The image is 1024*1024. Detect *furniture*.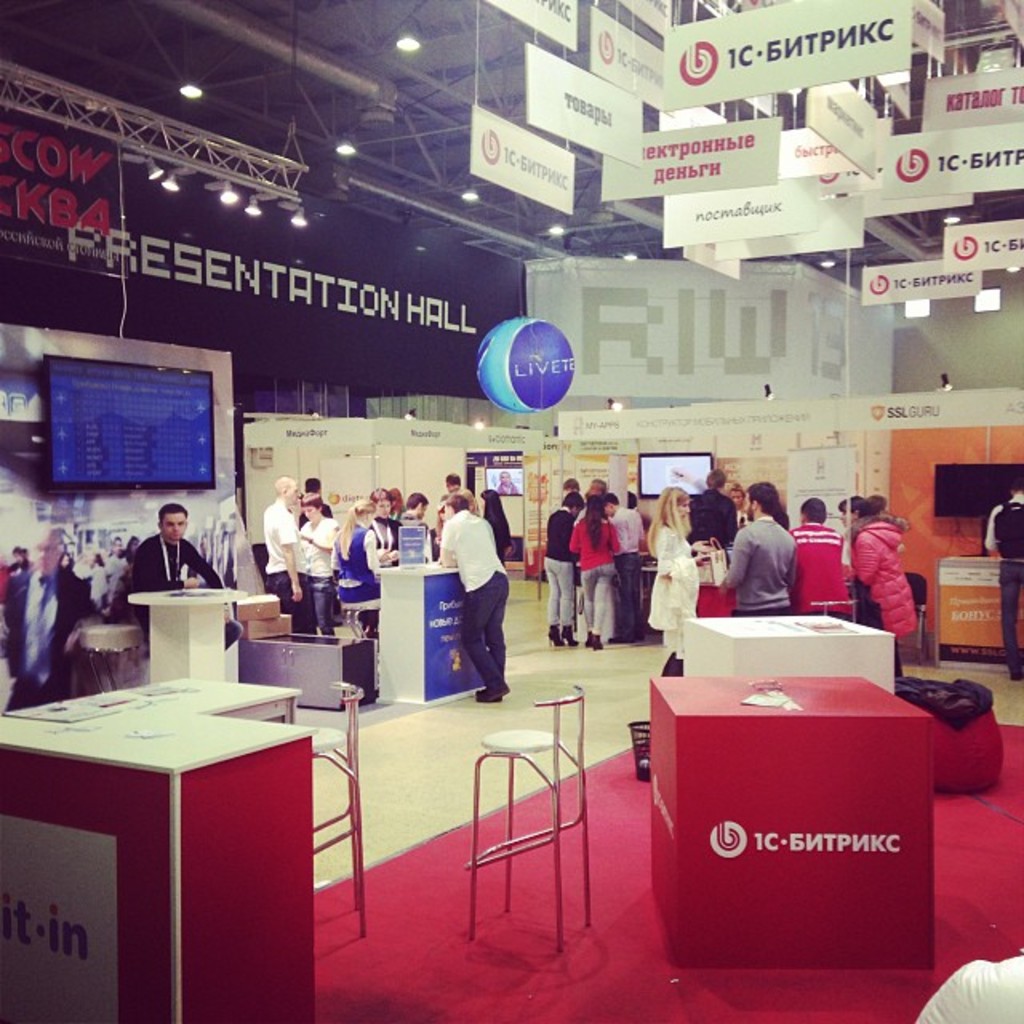
Detection: [650,670,936,966].
